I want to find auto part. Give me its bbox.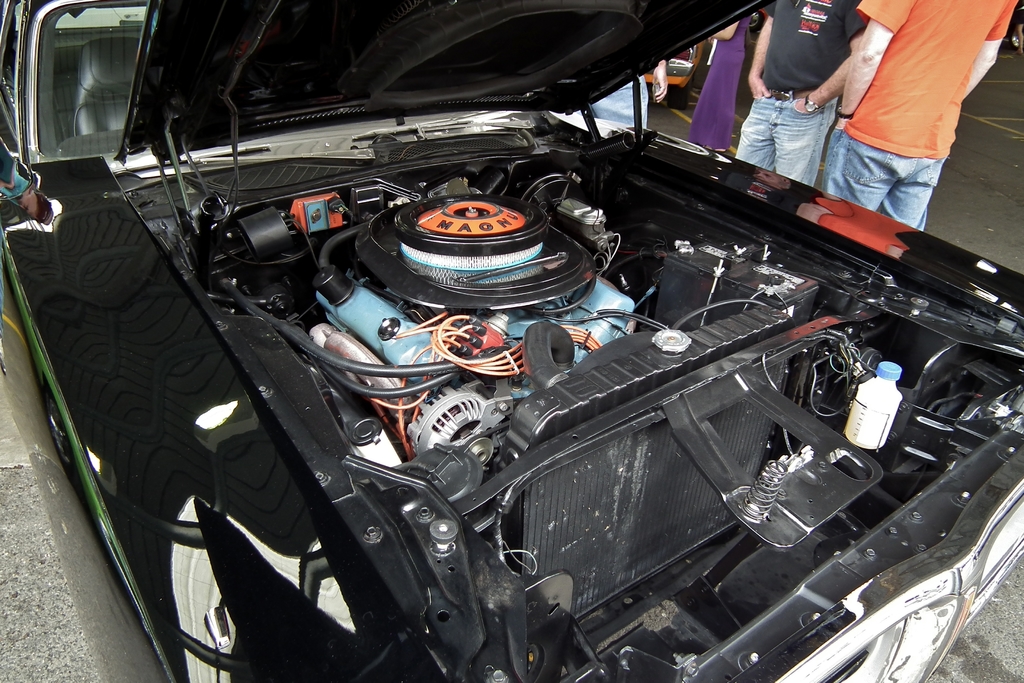
[x1=378, y1=178, x2=582, y2=288].
